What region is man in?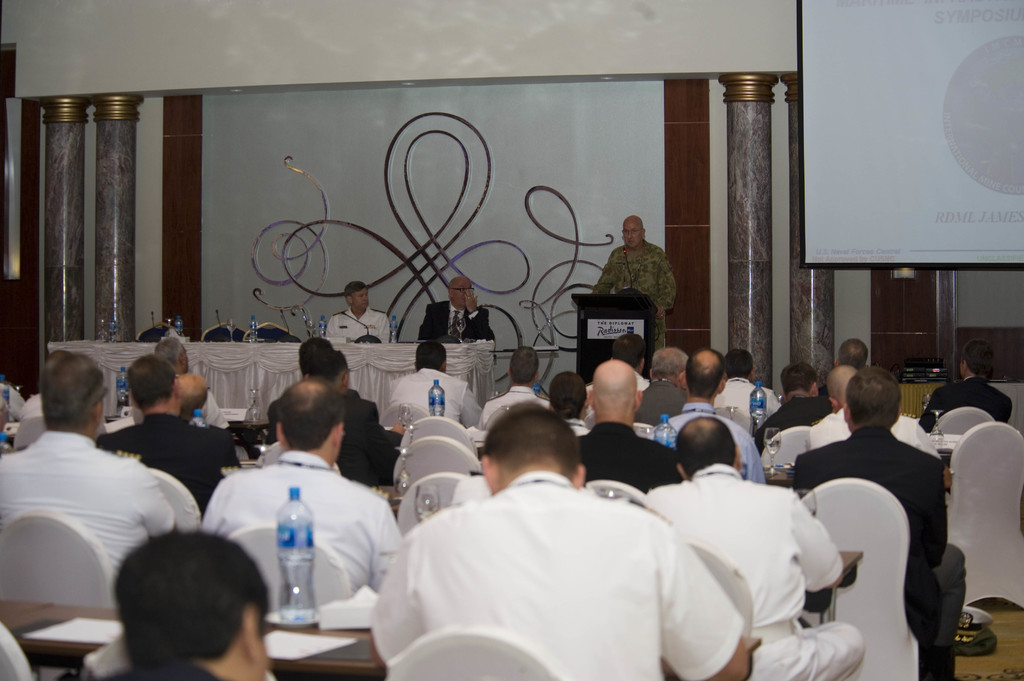
<region>918, 340, 1010, 433</region>.
